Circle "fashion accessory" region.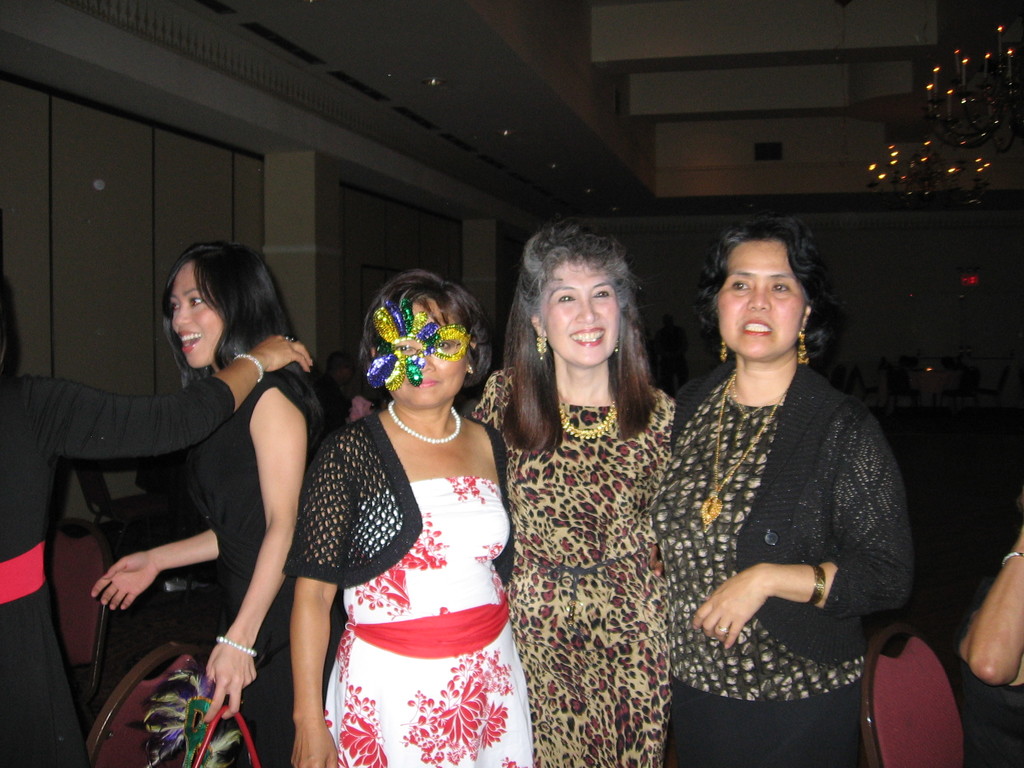
Region: x1=705, y1=373, x2=782, y2=529.
